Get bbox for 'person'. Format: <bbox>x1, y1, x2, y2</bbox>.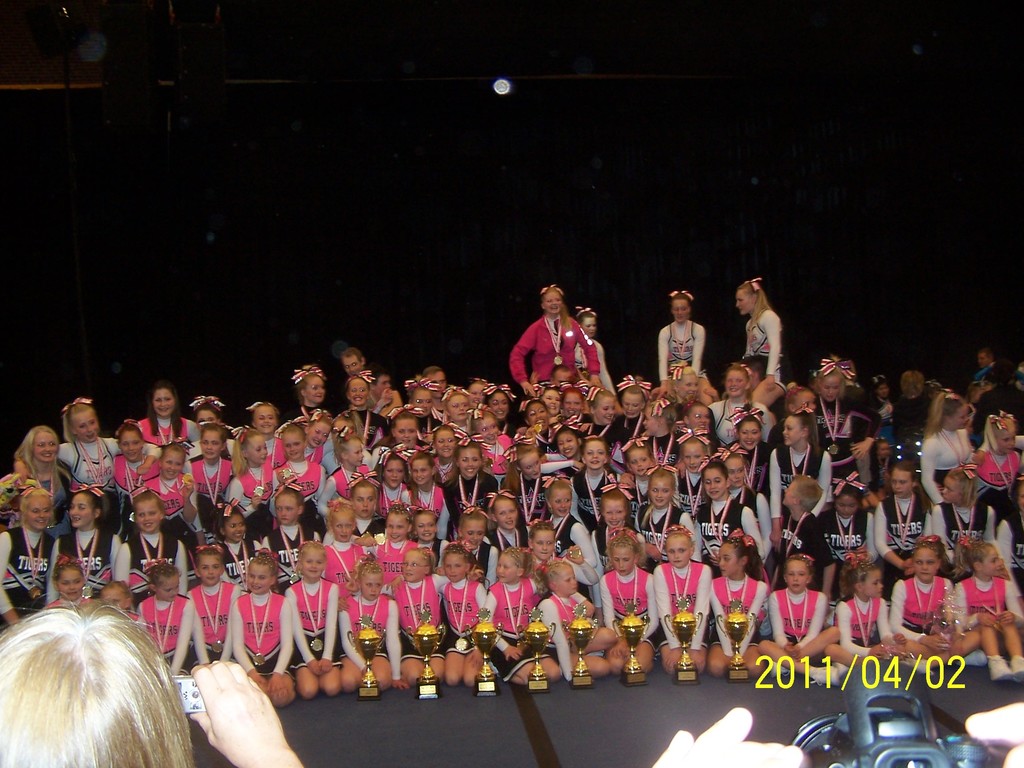
<bbox>685, 447, 762, 563</bbox>.
